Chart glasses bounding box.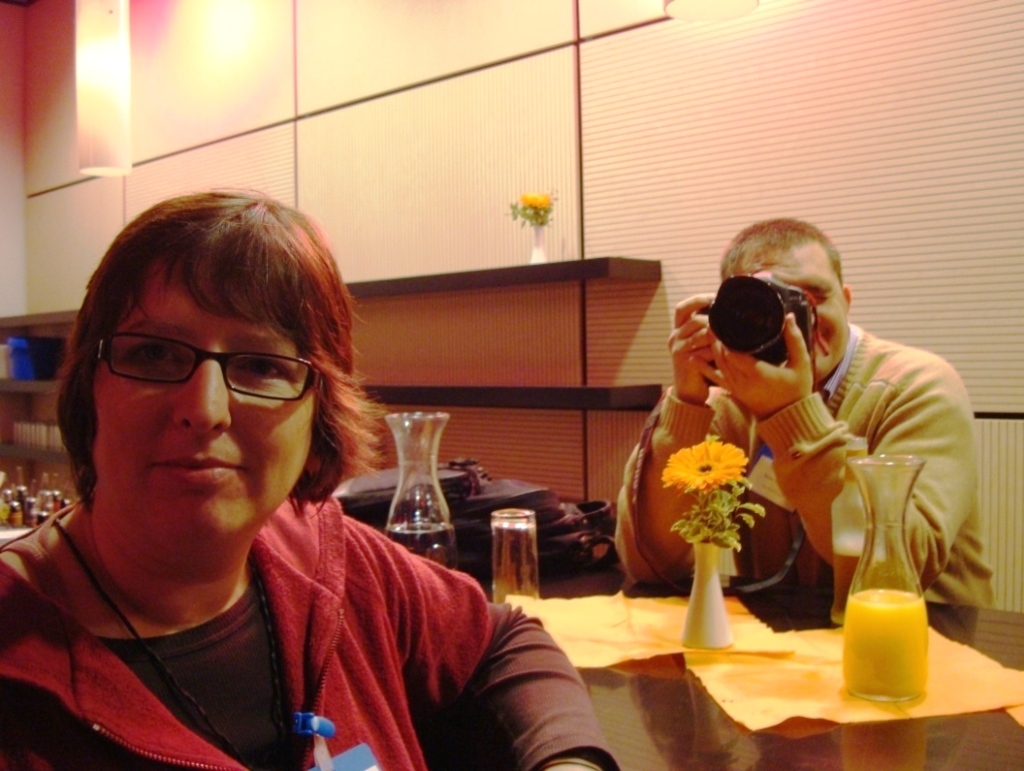
Charted: {"left": 69, "top": 334, "right": 322, "bottom": 425}.
